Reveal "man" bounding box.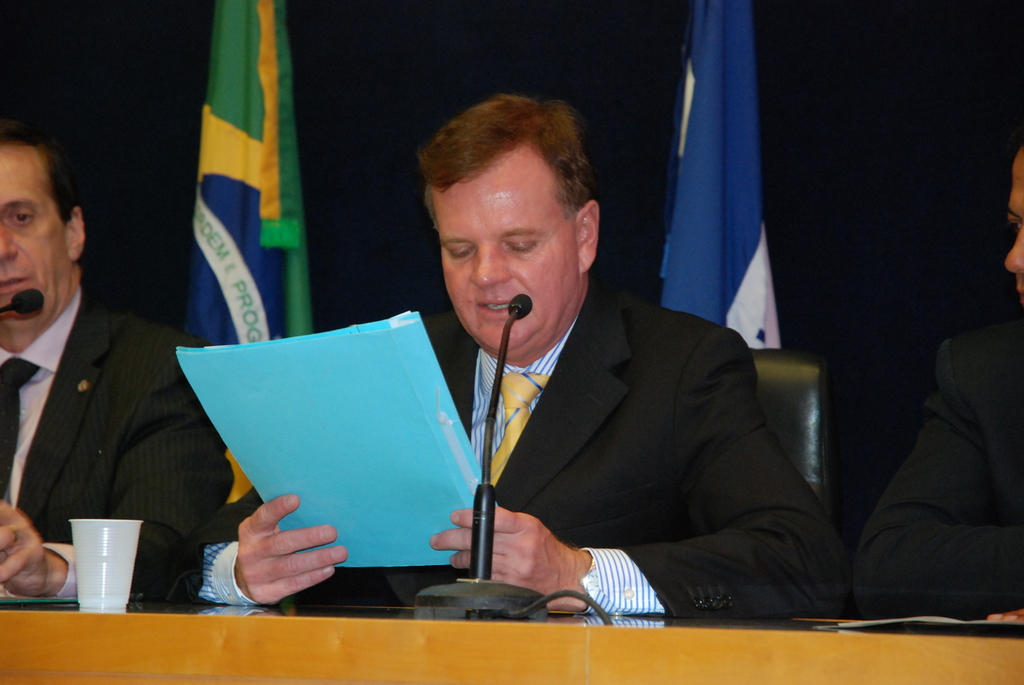
Revealed: (left=206, top=89, right=847, bottom=617).
